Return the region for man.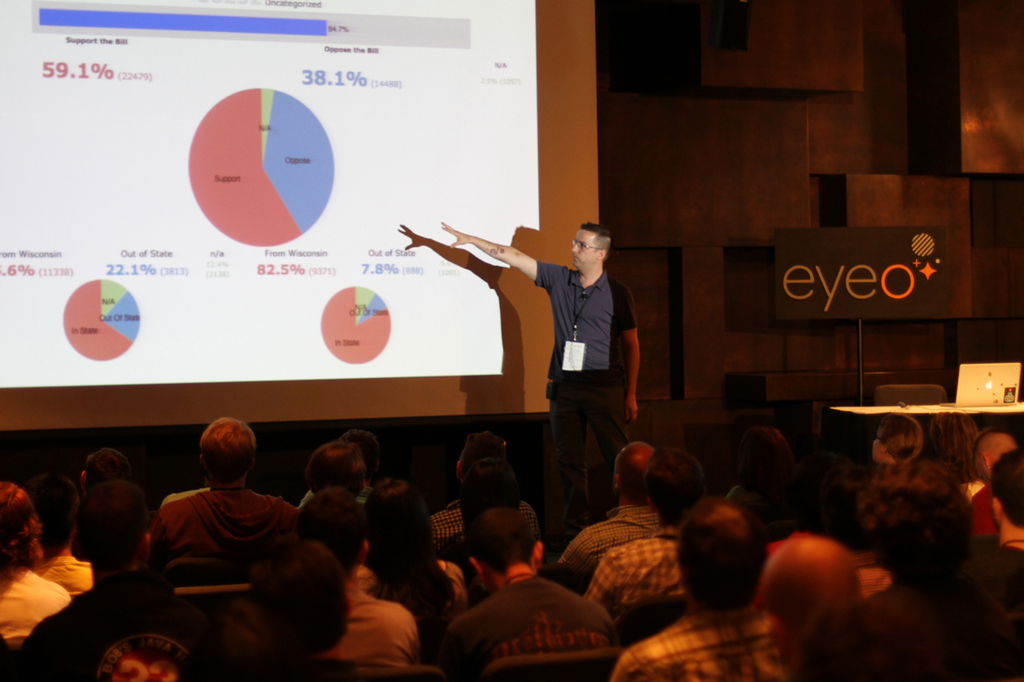
region(550, 437, 663, 575).
